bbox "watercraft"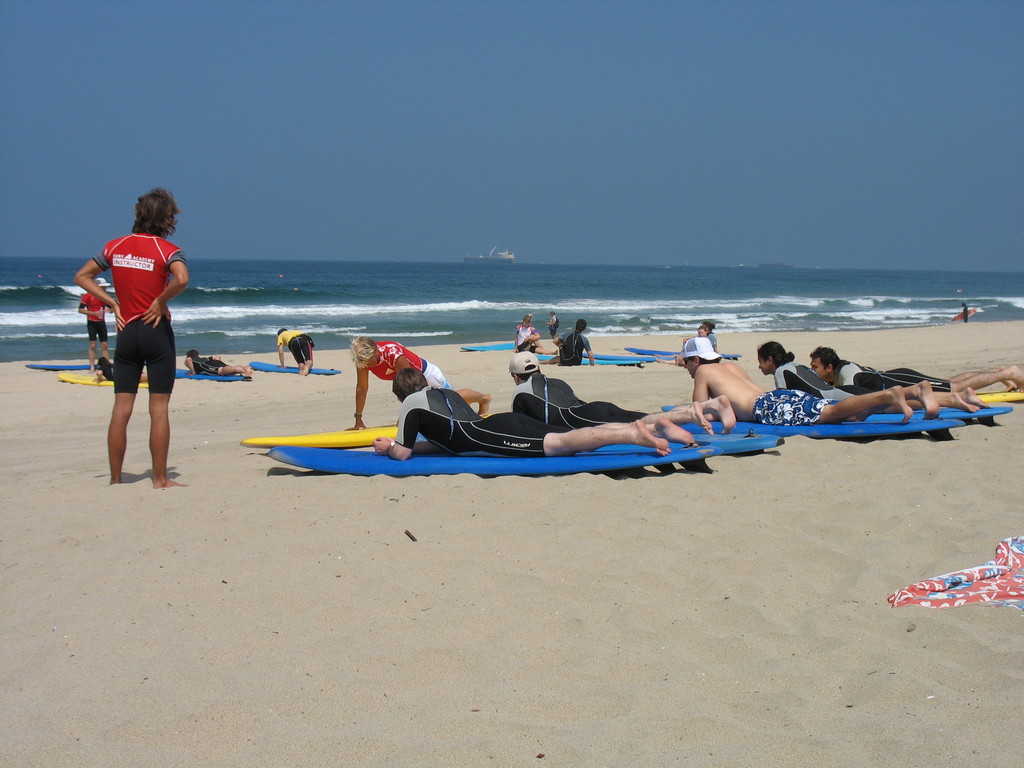
27/363/110/371
